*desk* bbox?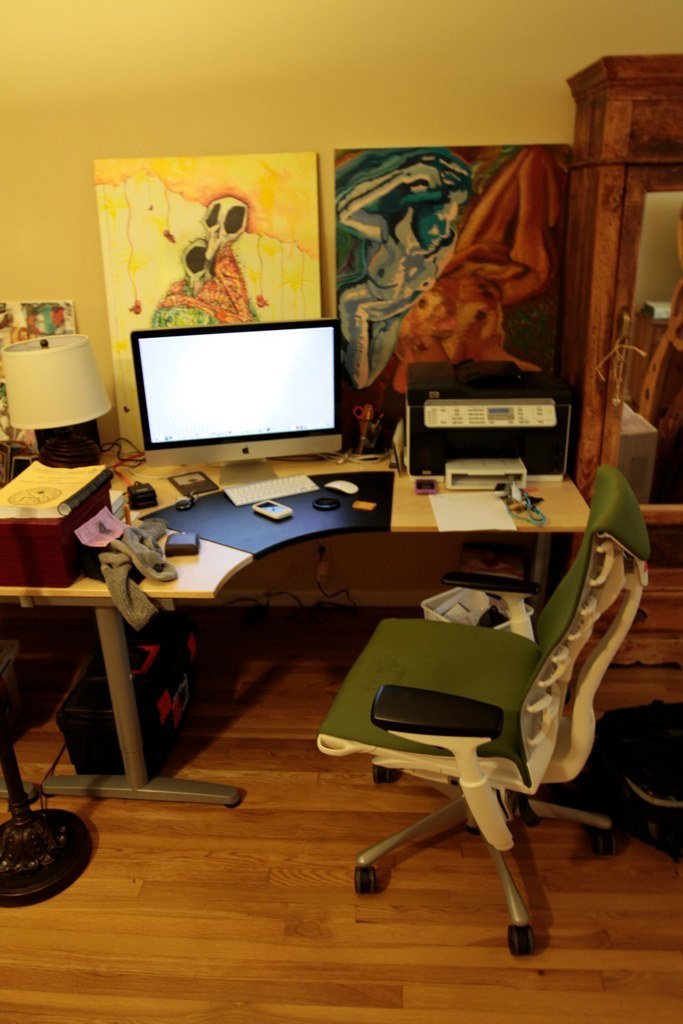
bbox=(0, 451, 596, 805)
